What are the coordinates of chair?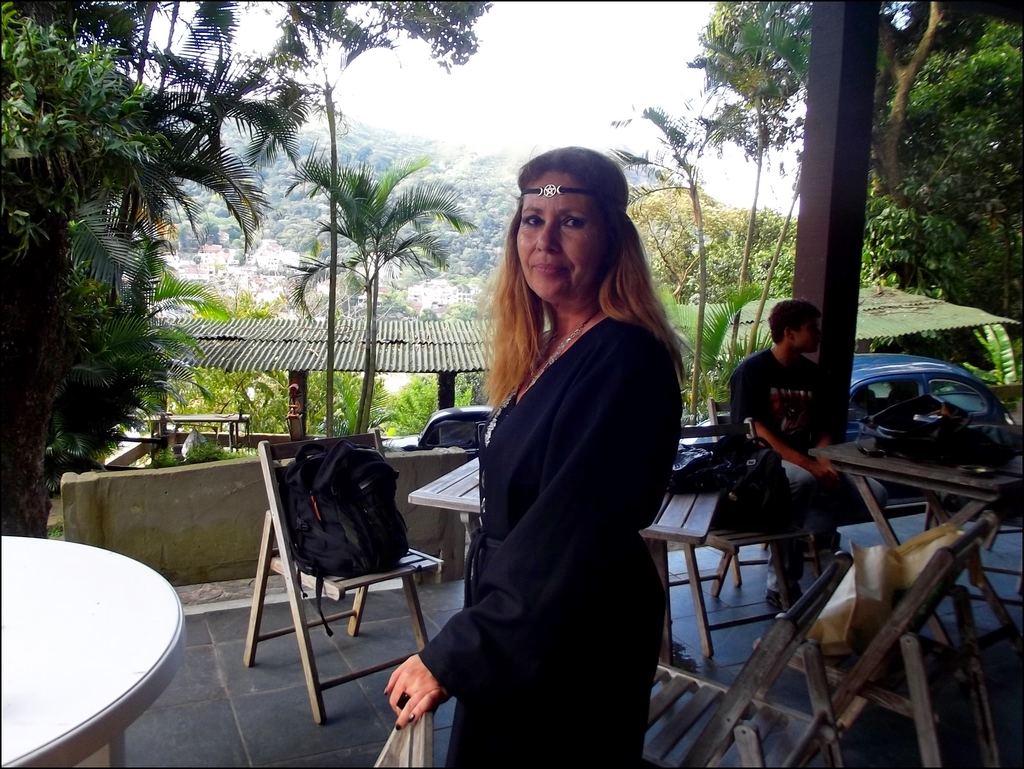
[765, 512, 1022, 768].
